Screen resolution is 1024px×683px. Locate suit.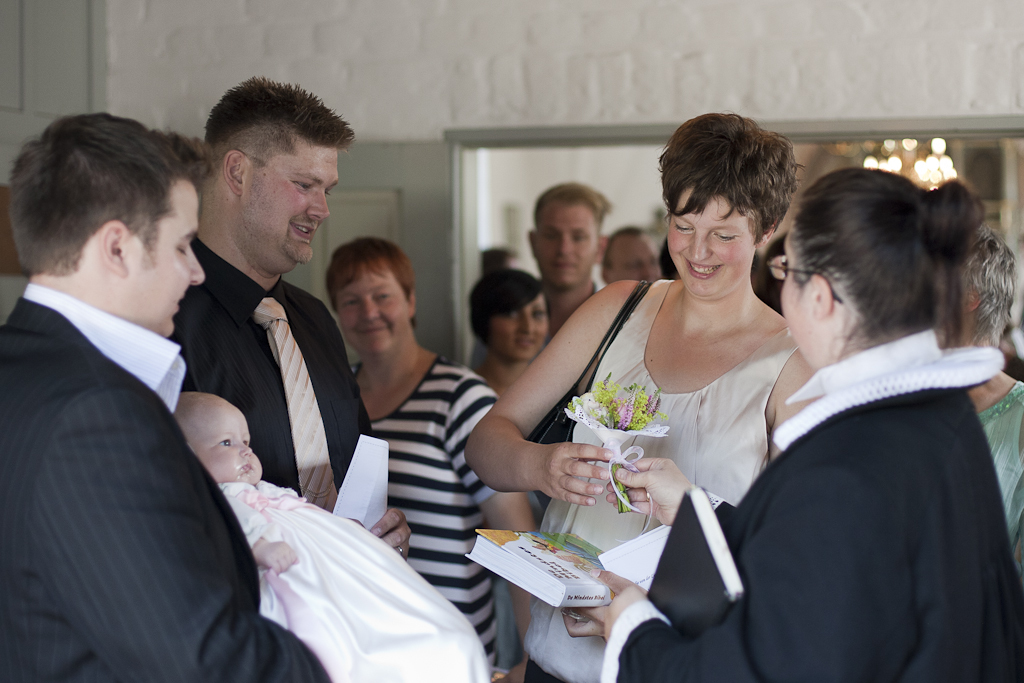
9,160,281,682.
